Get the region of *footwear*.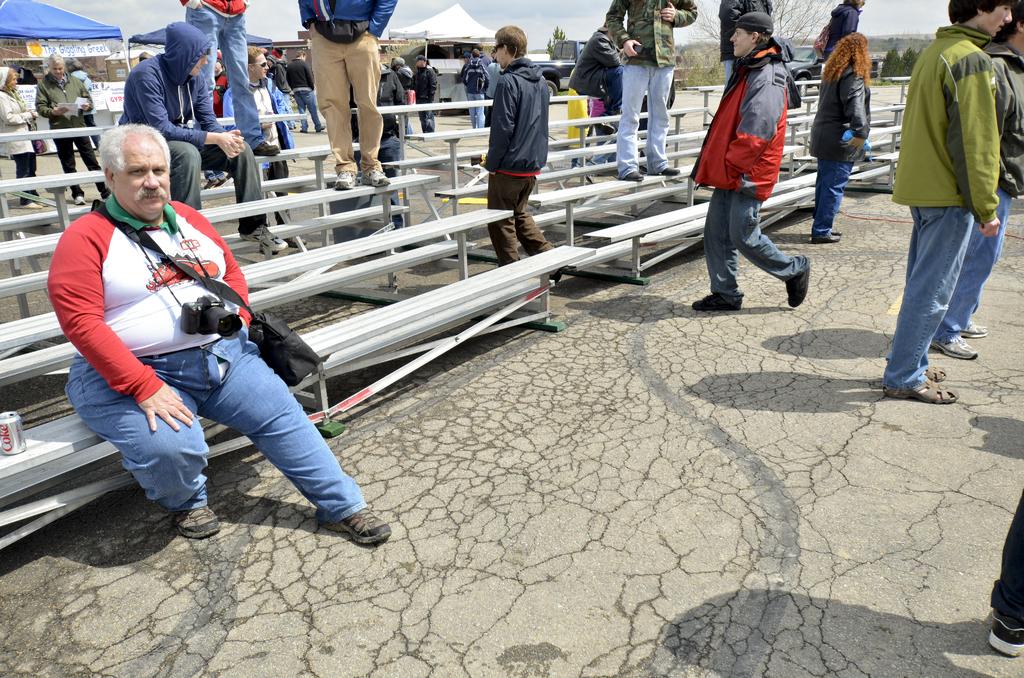
crop(984, 606, 1023, 656).
